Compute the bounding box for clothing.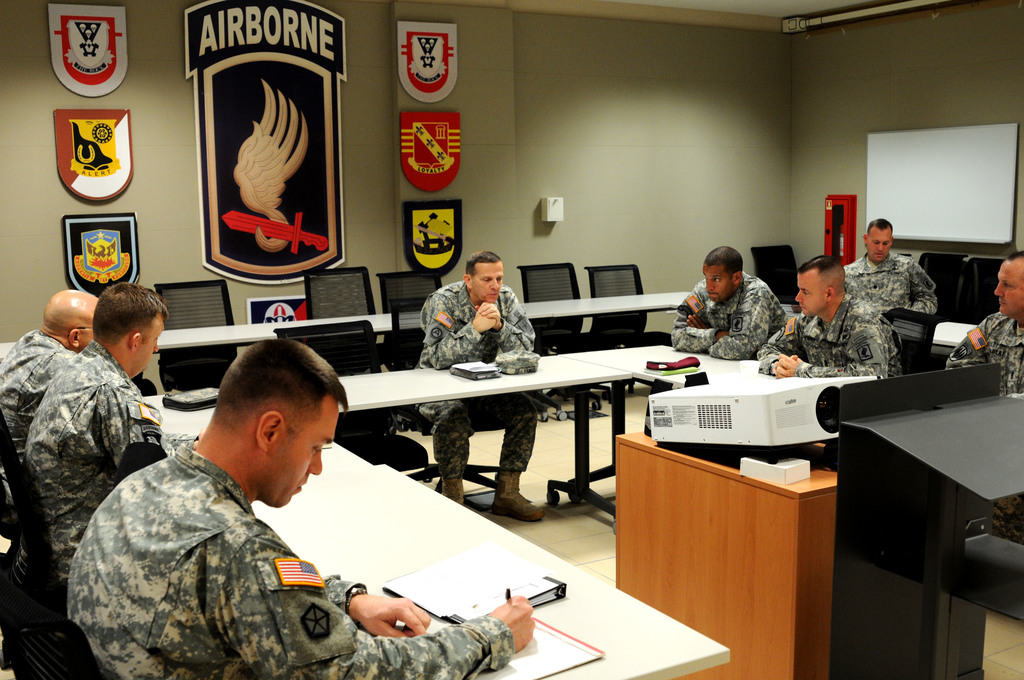
bbox(673, 271, 787, 361).
